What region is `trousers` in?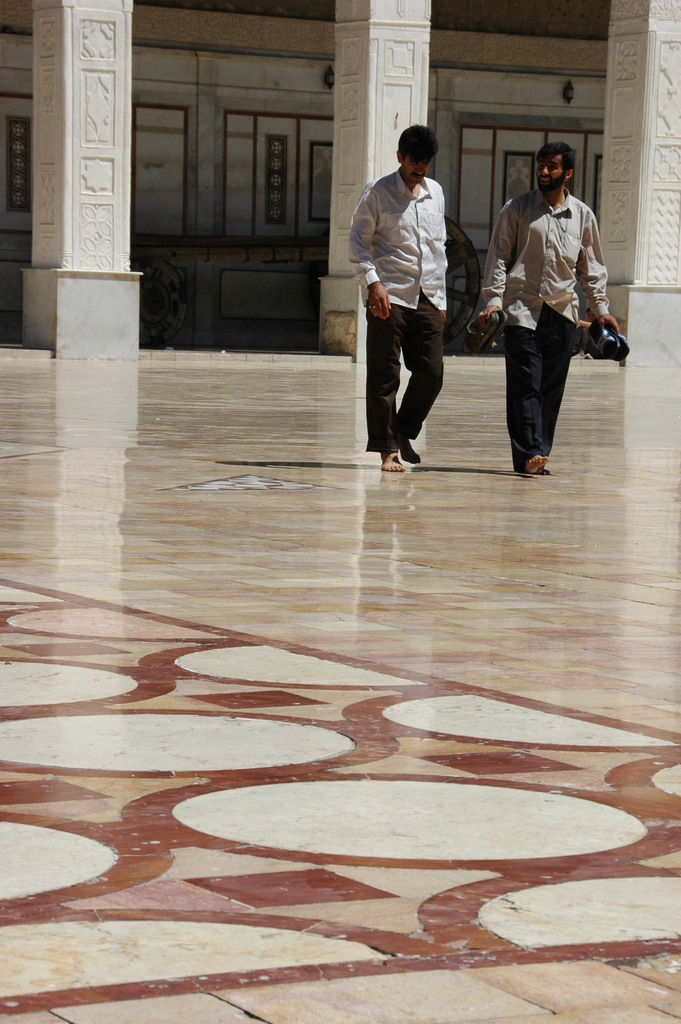
x1=512 y1=297 x2=573 y2=470.
